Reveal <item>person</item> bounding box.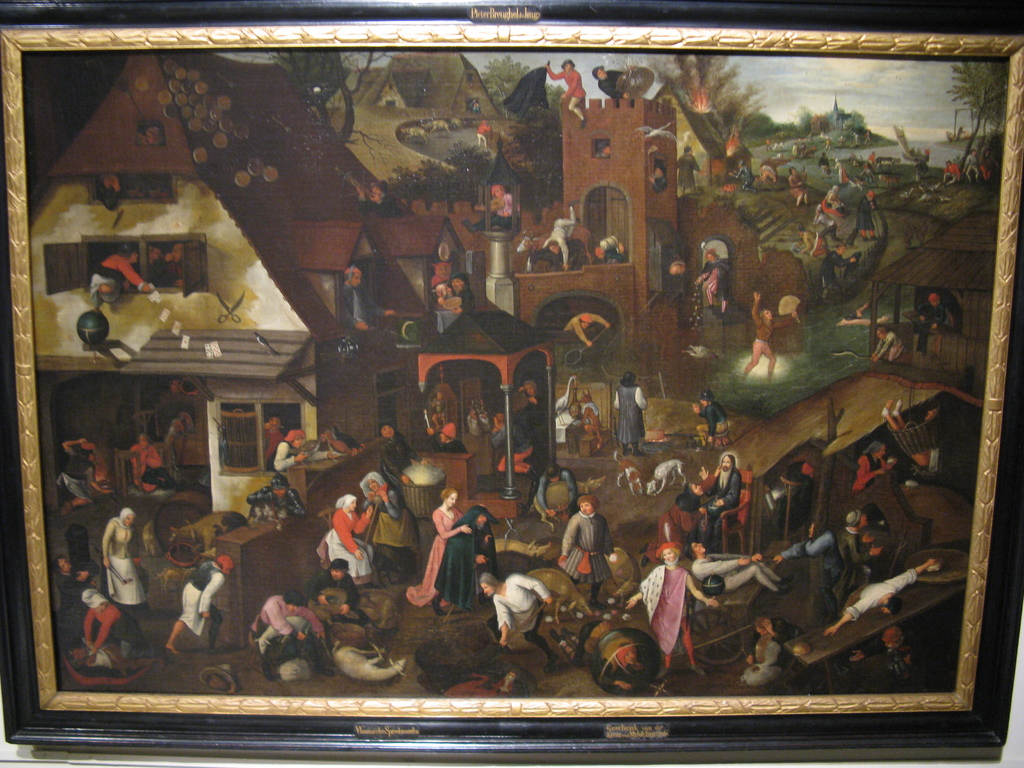
Revealed: box=[90, 242, 148, 308].
